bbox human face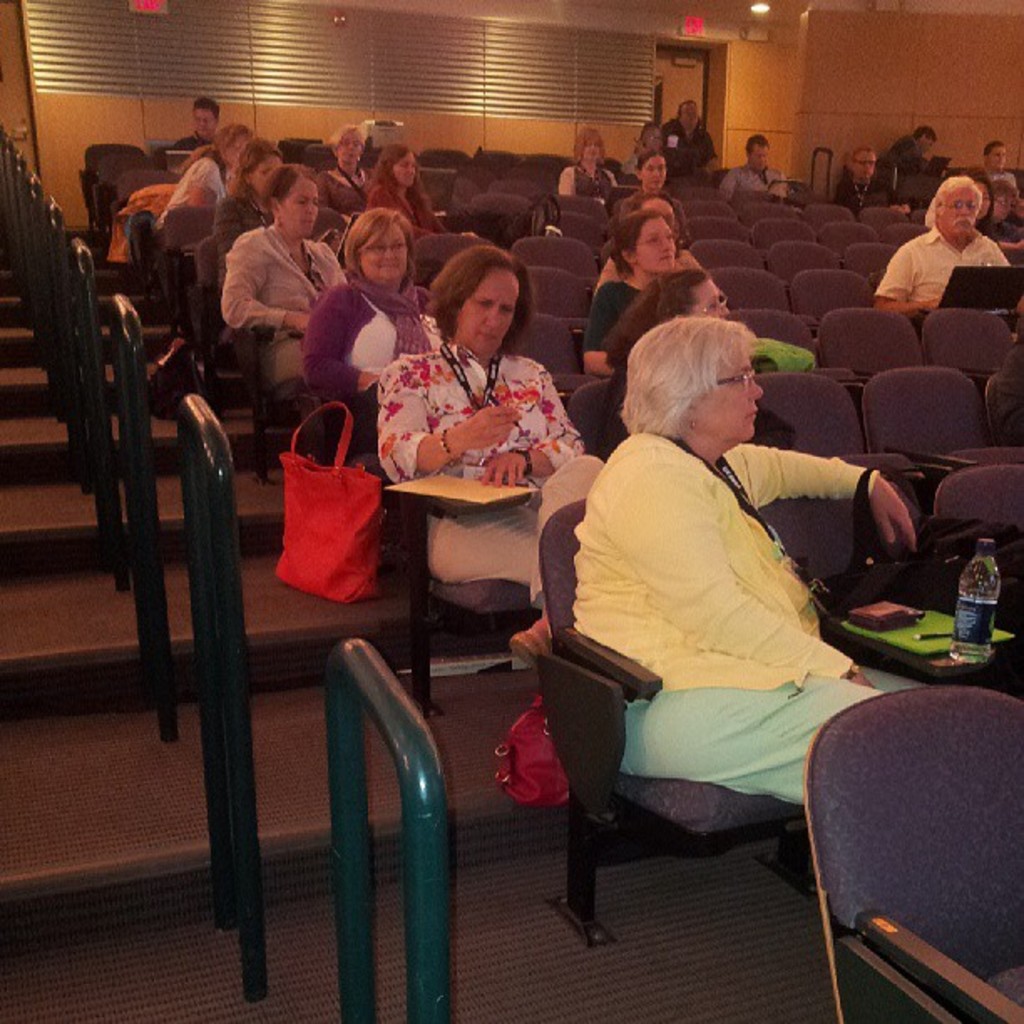
l=646, t=129, r=661, b=152
